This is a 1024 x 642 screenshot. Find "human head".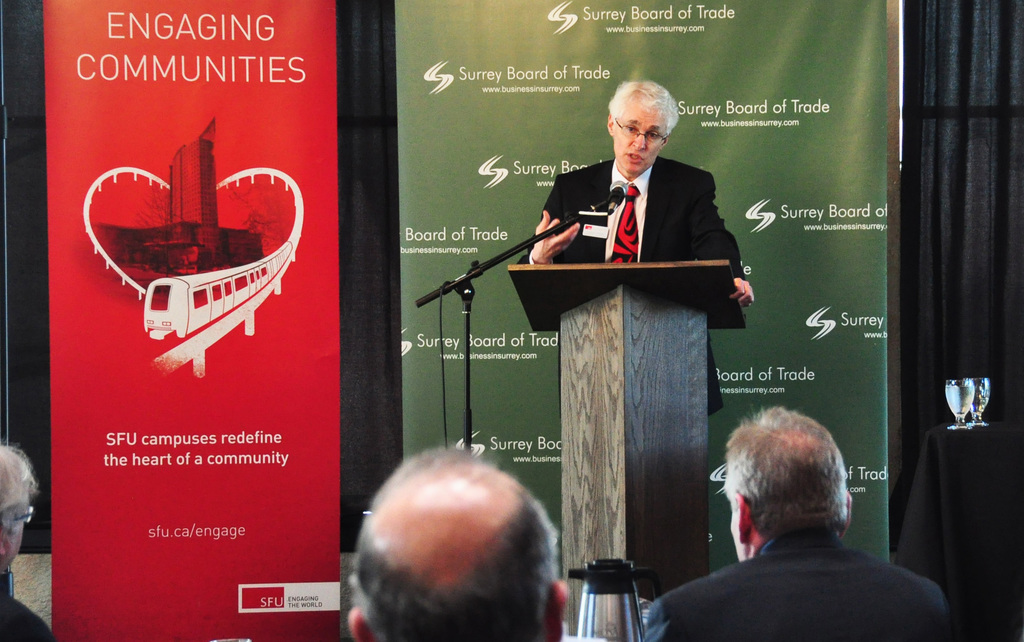
Bounding box: select_region(339, 454, 556, 641).
